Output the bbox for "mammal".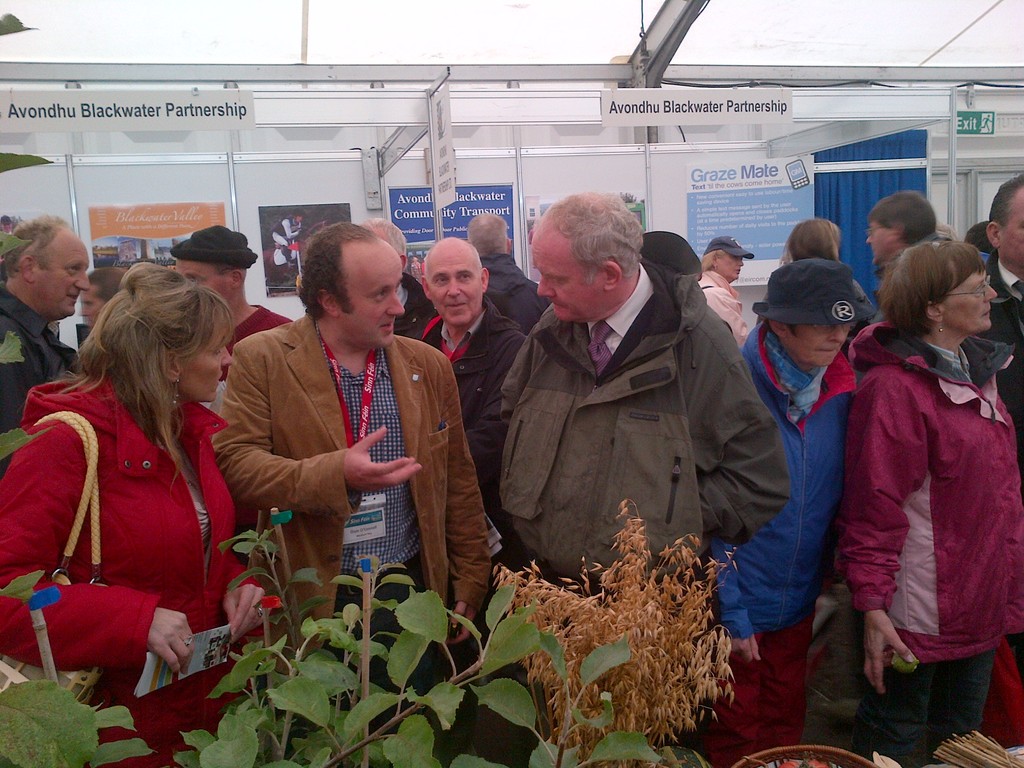
x1=697 y1=233 x2=754 y2=342.
